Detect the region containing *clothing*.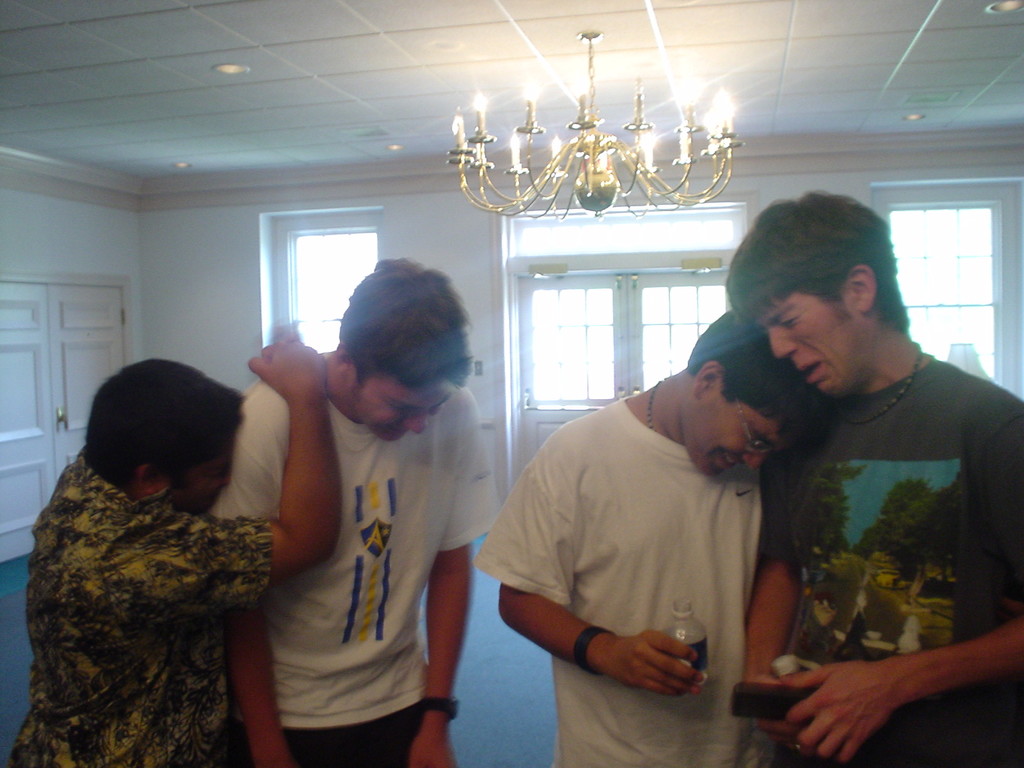
x1=758, y1=355, x2=1023, y2=767.
